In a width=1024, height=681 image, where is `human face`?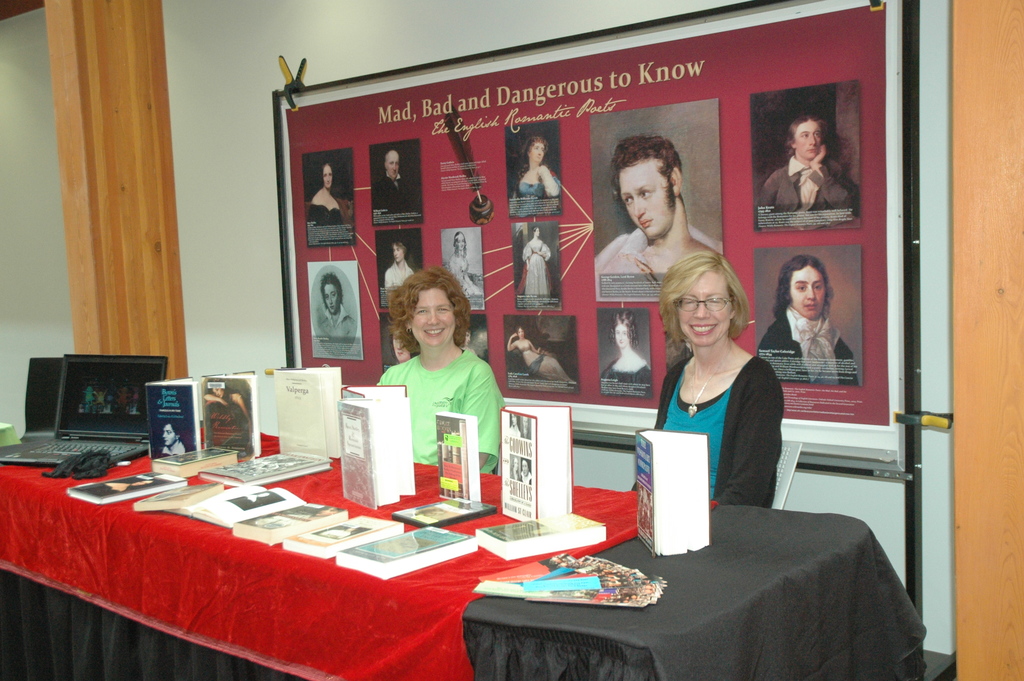
[620, 161, 673, 241].
